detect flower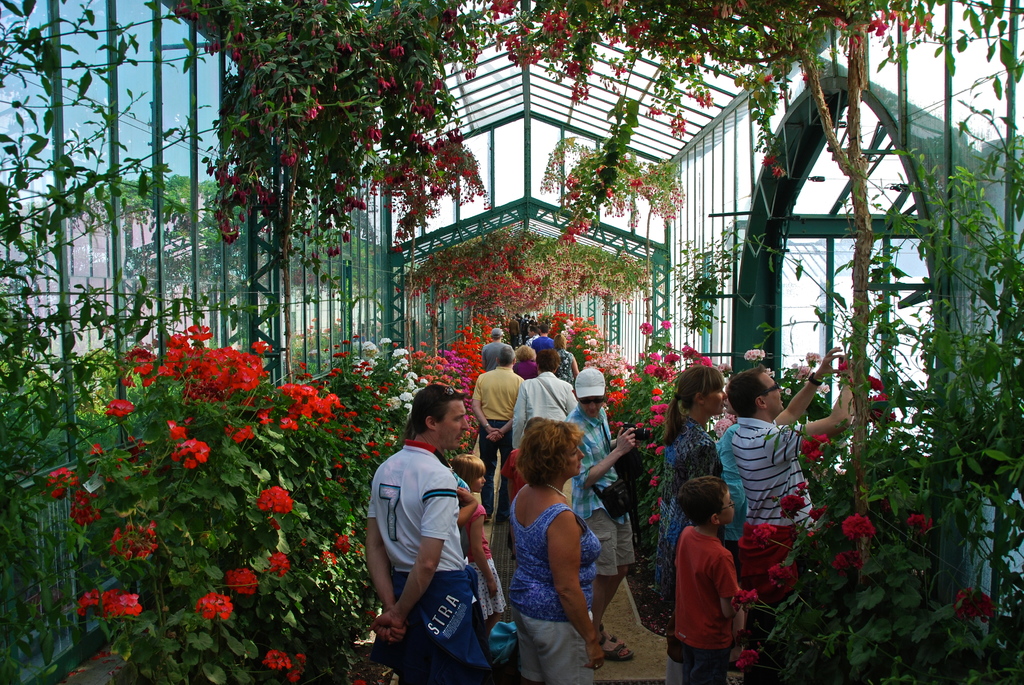
l=957, t=584, r=991, b=624
